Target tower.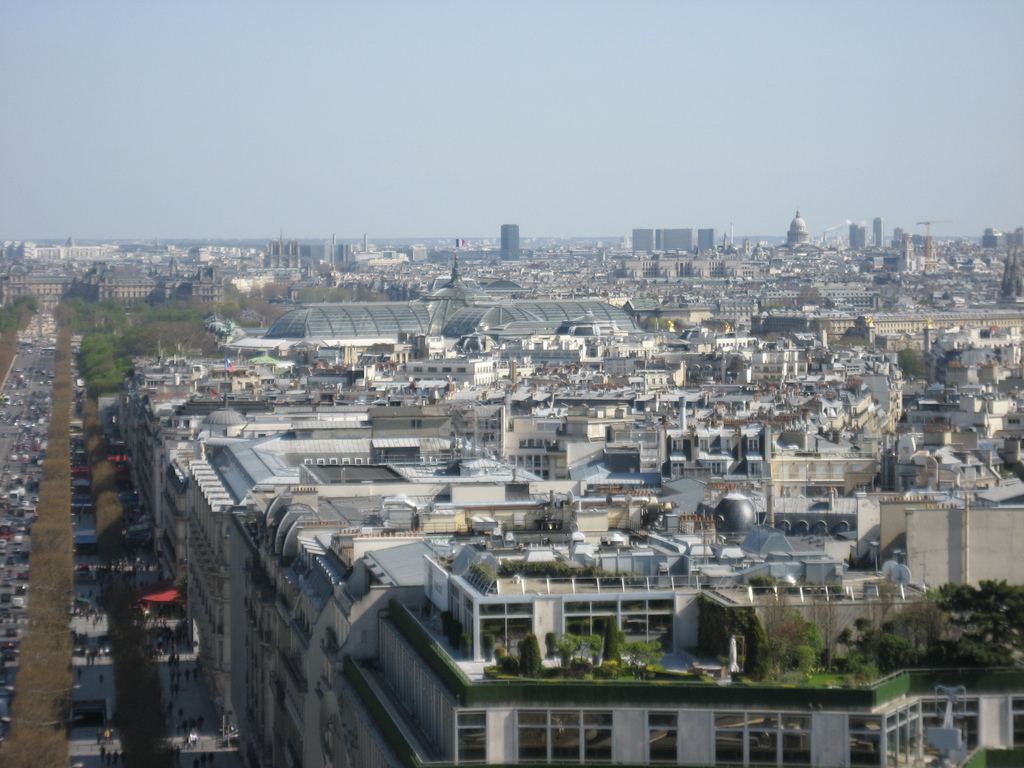
Target region: [774,203,815,251].
